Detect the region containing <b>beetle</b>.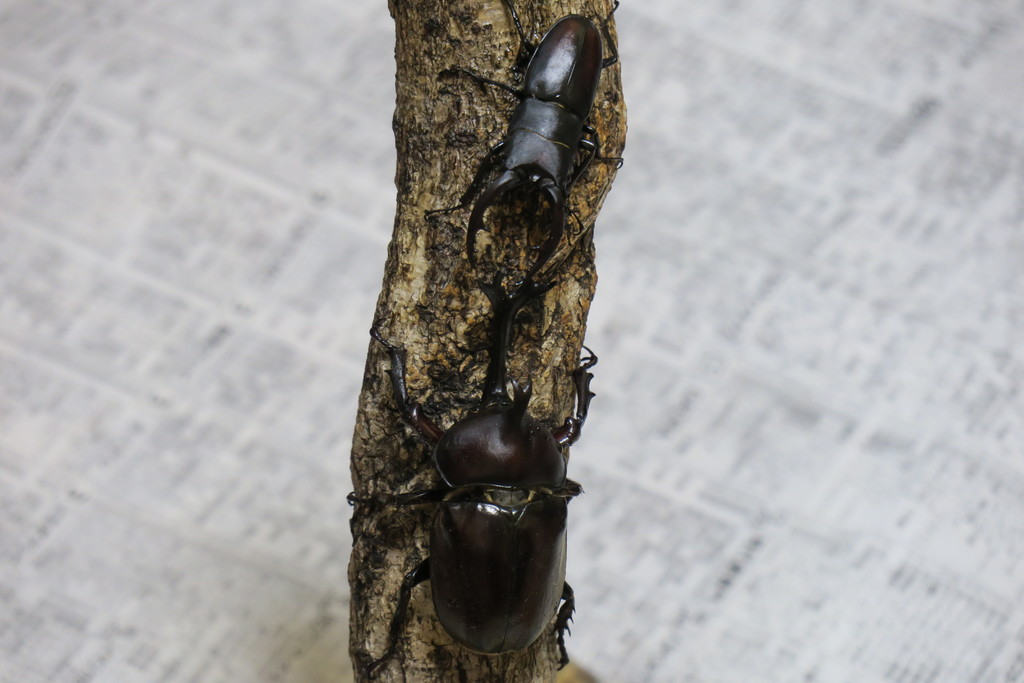
BBox(353, 361, 631, 677).
